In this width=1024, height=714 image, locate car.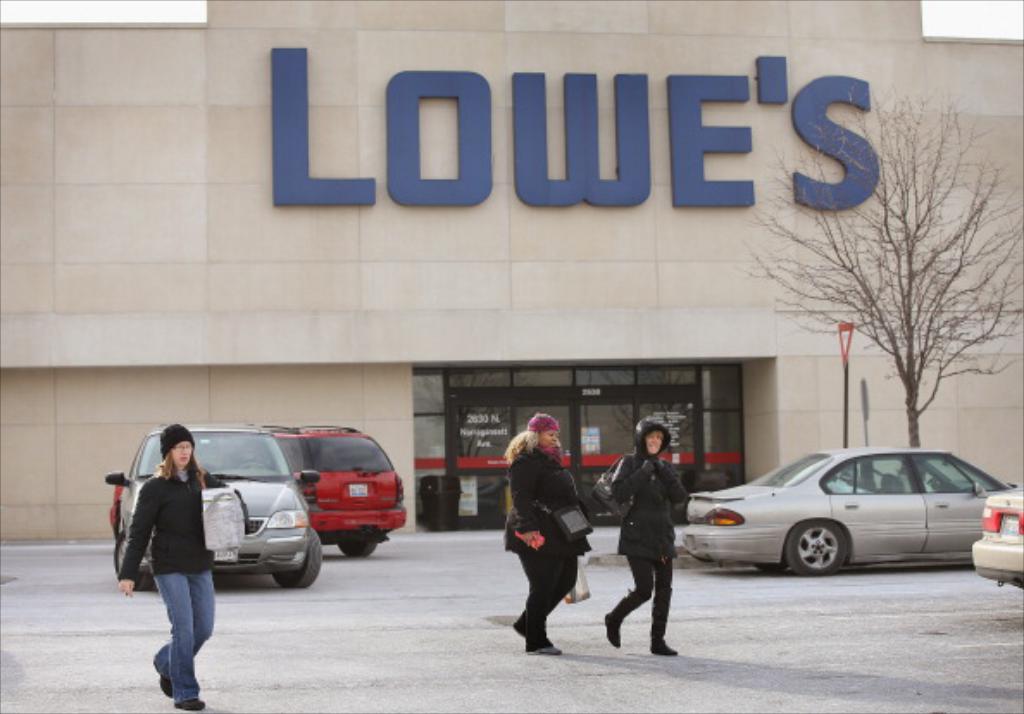
Bounding box: (x1=974, y1=490, x2=1022, y2=590).
